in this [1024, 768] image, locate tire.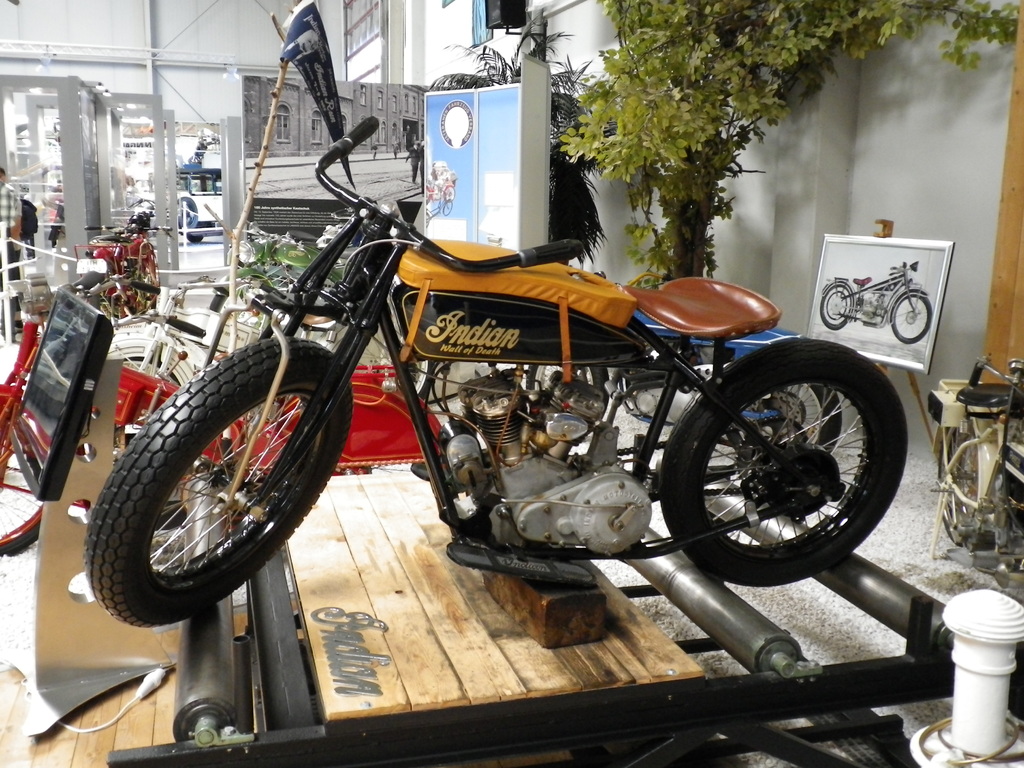
Bounding box: x1=210 y1=275 x2=275 y2=341.
